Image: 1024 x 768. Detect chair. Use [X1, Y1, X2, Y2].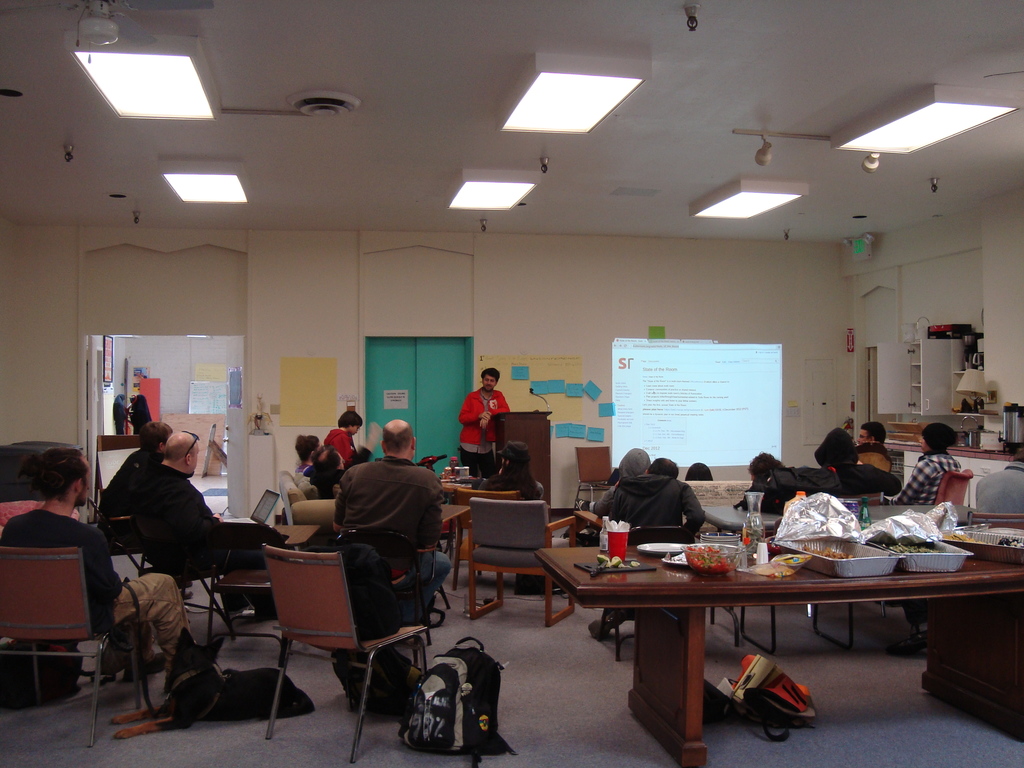
[879, 472, 975, 634].
